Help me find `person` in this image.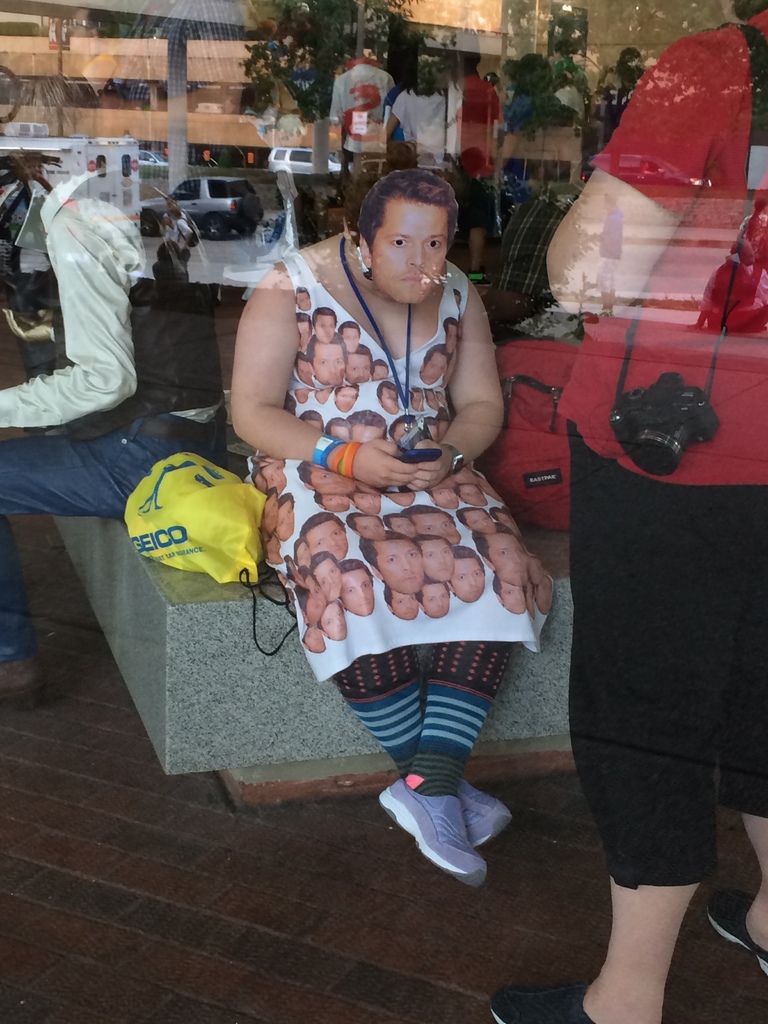
Found it: [453,481,484,502].
